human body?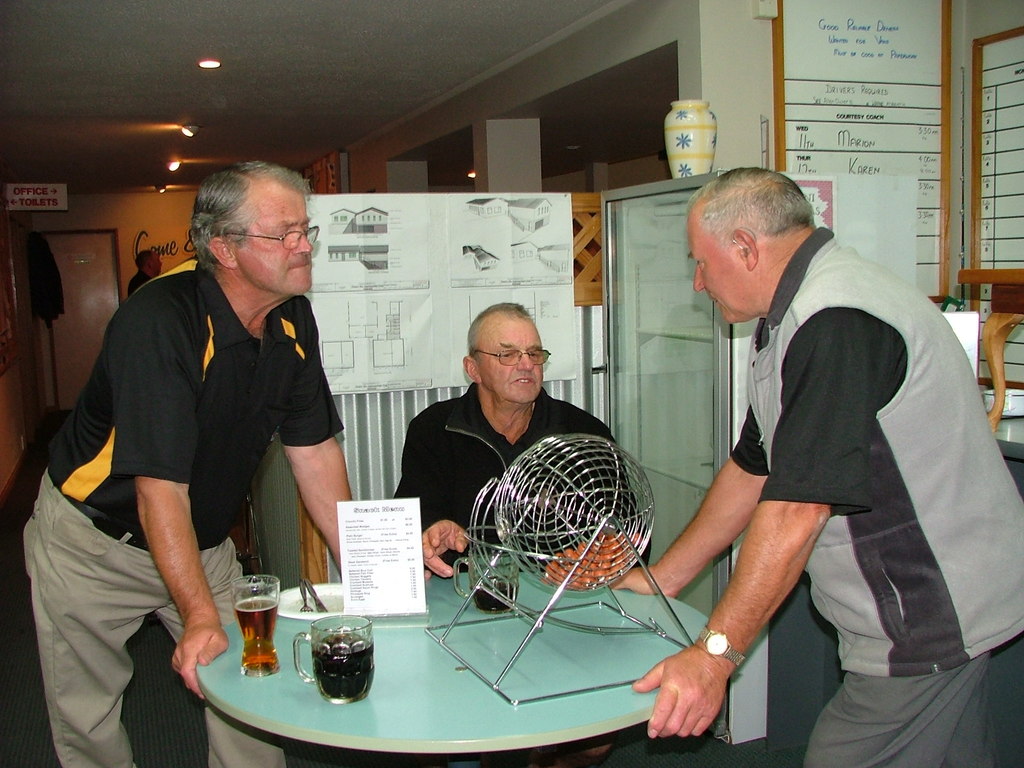
{"x1": 609, "y1": 161, "x2": 1023, "y2": 767}
